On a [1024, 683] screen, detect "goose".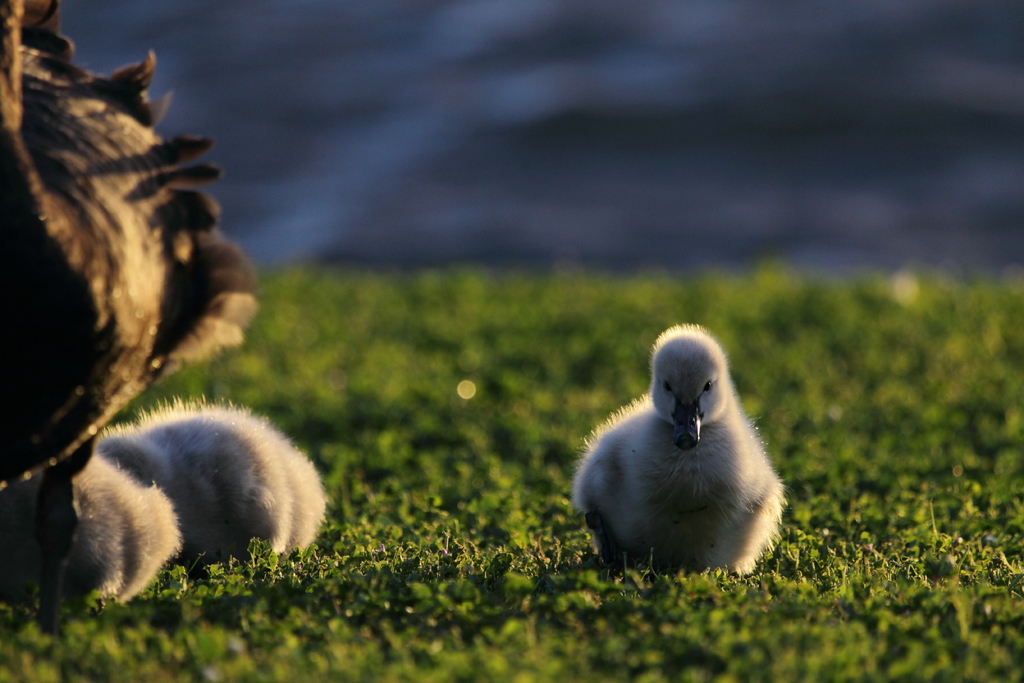
98 398 334 553.
